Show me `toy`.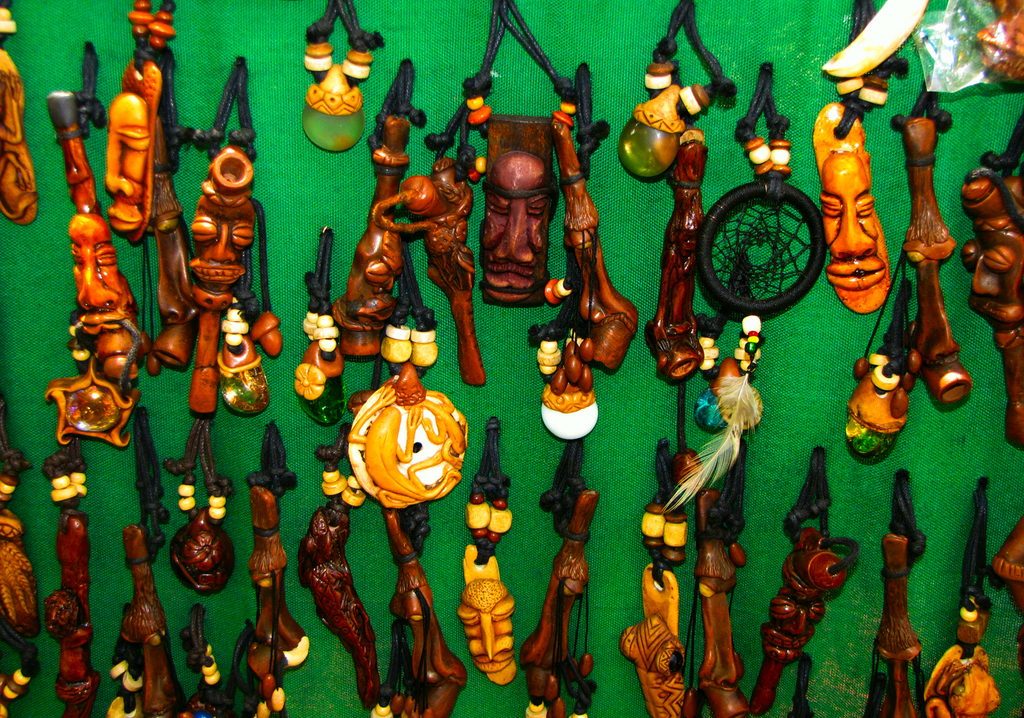
`toy` is here: <region>962, 110, 1023, 457</region>.
